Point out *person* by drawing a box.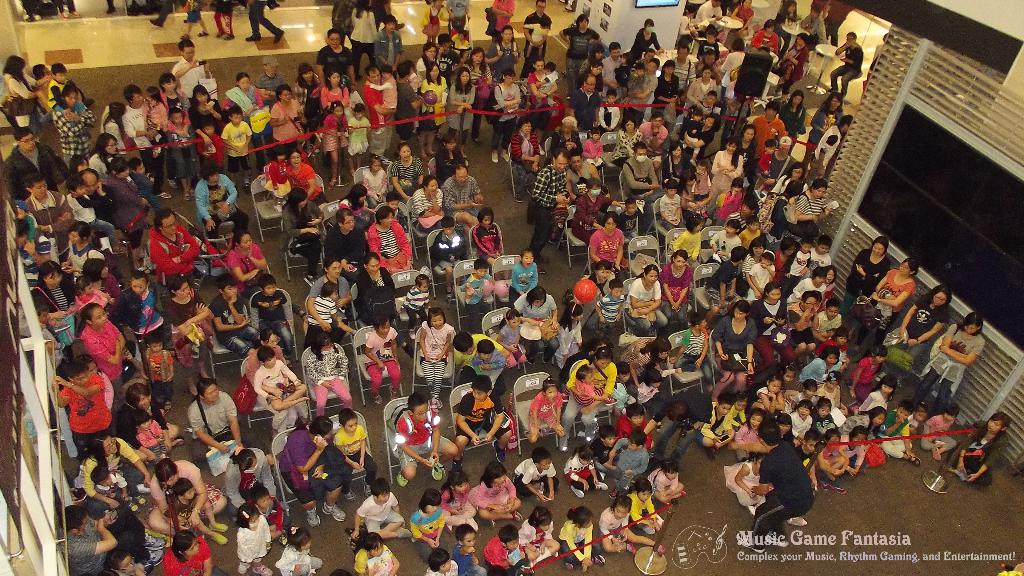
(left=129, top=333, right=173, bottom=414).
